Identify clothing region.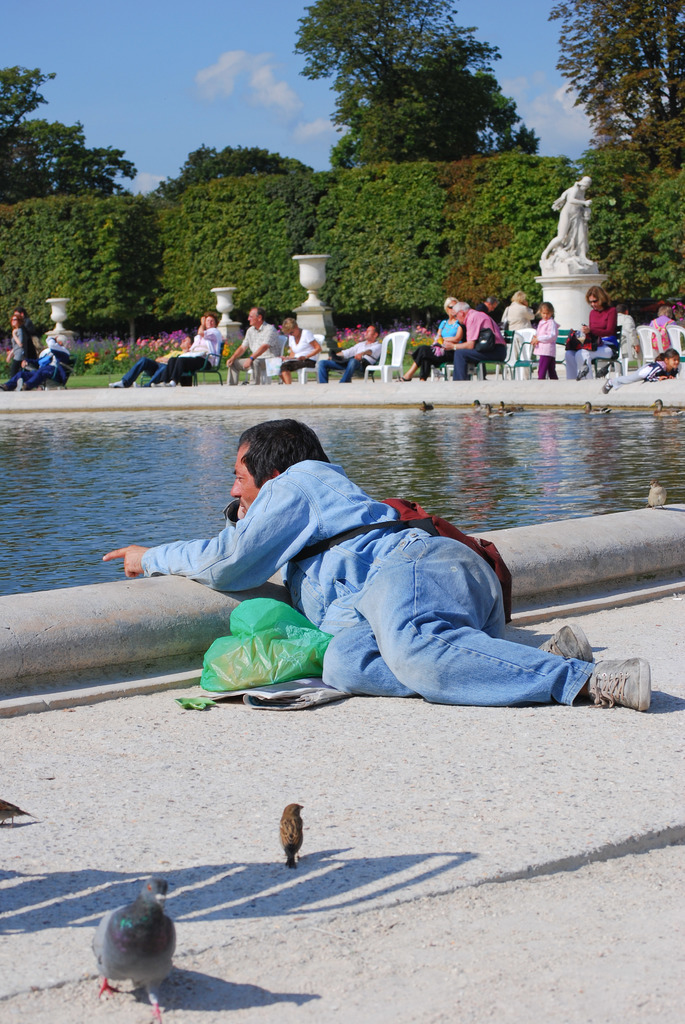
Region: Rect(4, 316, 32, 397).
